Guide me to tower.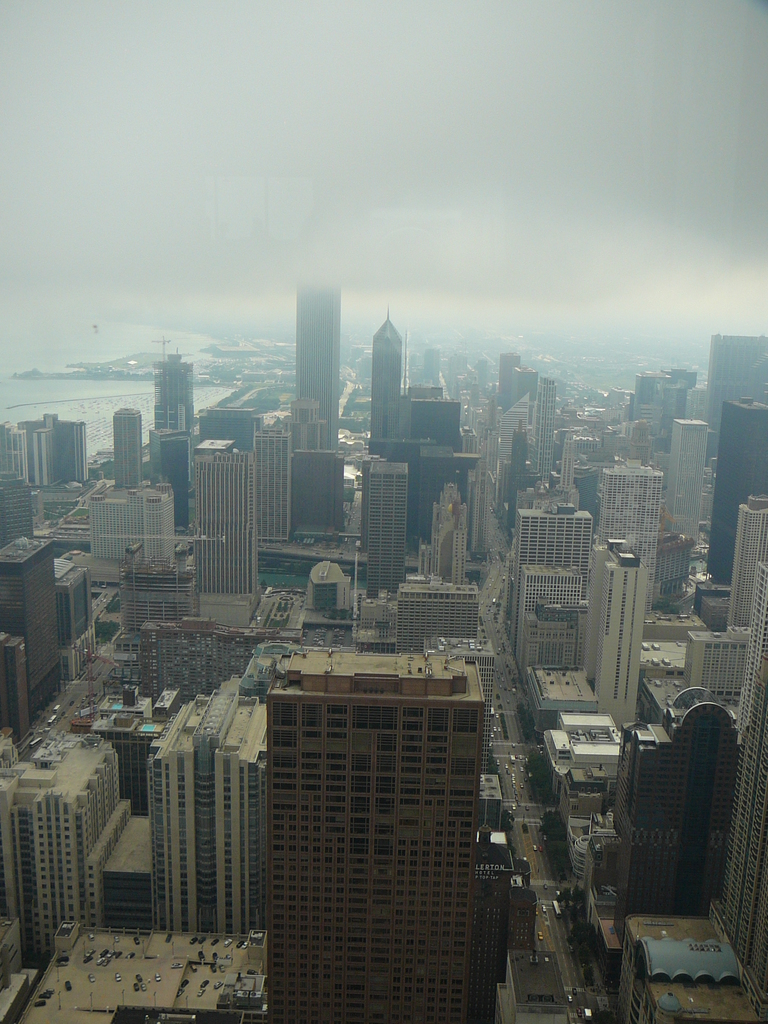
Guidance: [158, 428, 184, 535].
